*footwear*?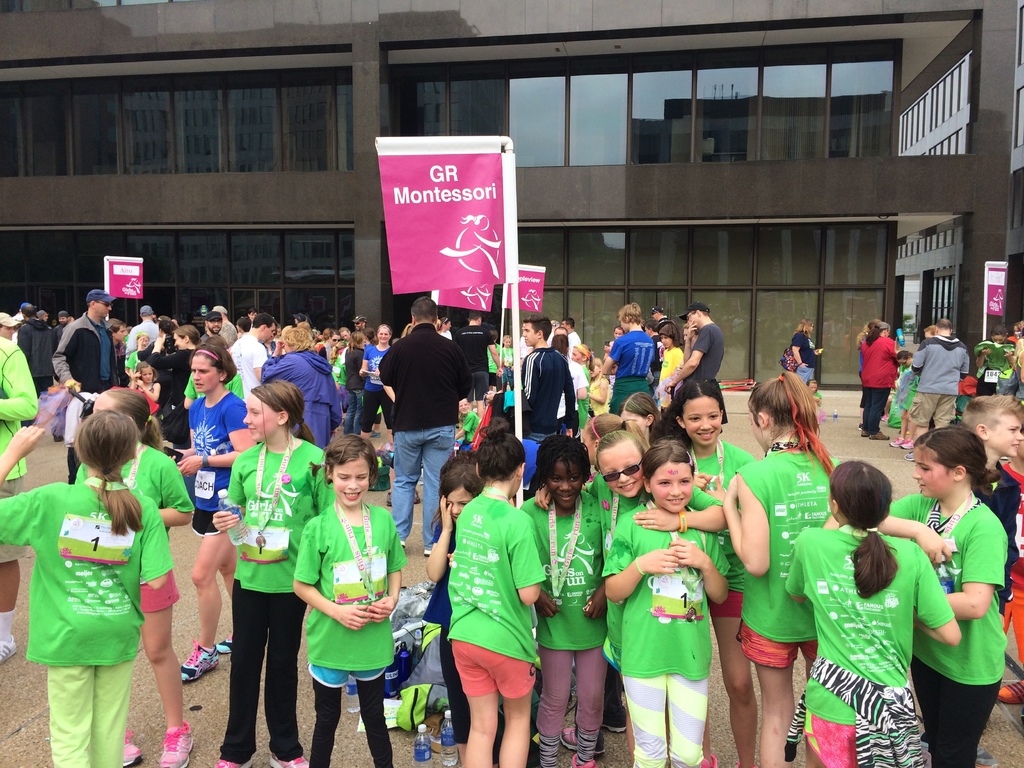
Rect(562, 719, 607, 754)
